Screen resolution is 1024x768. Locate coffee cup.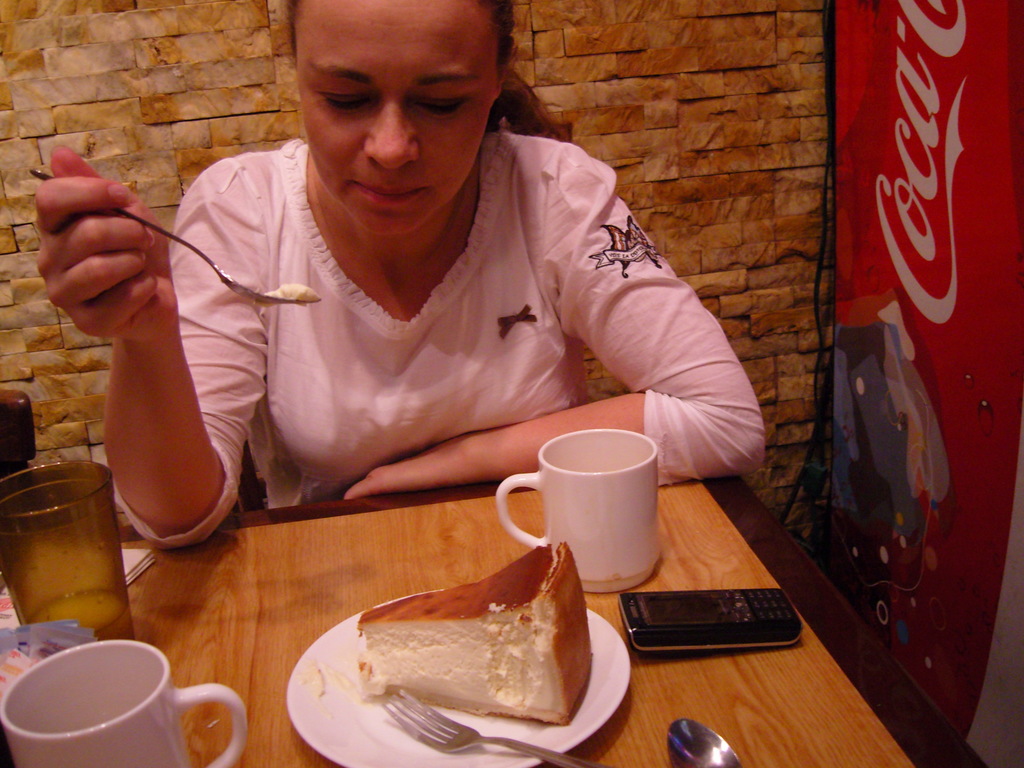
499/428/661/596.
